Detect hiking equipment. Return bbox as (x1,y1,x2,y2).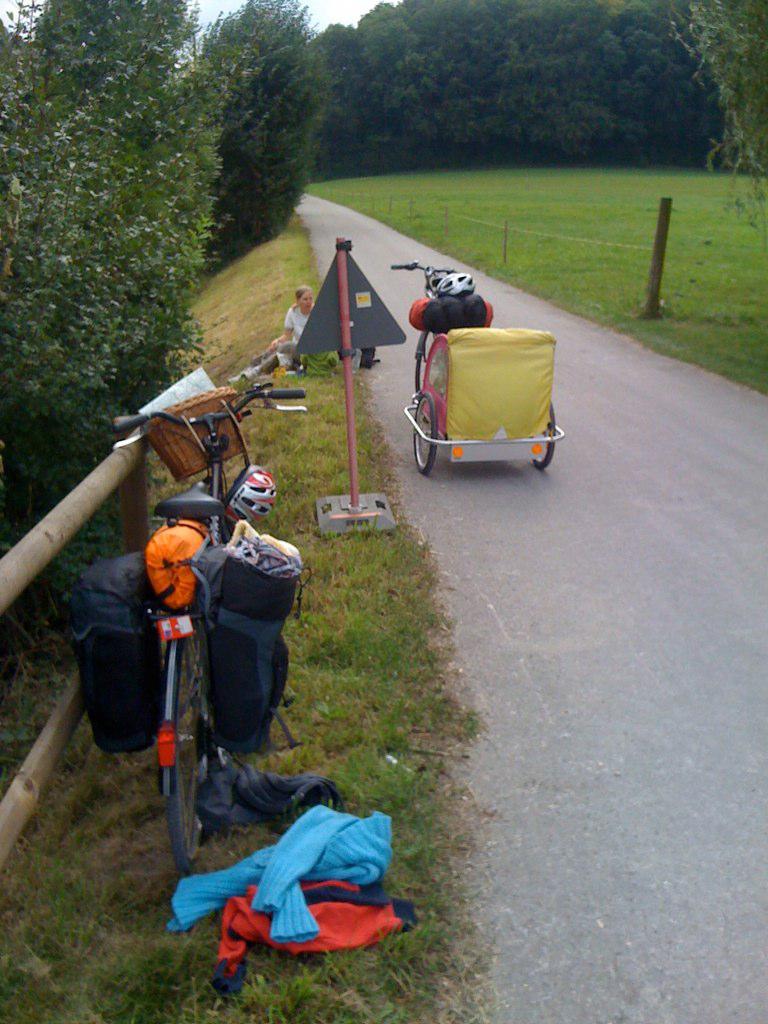
(55,556,153,760).
